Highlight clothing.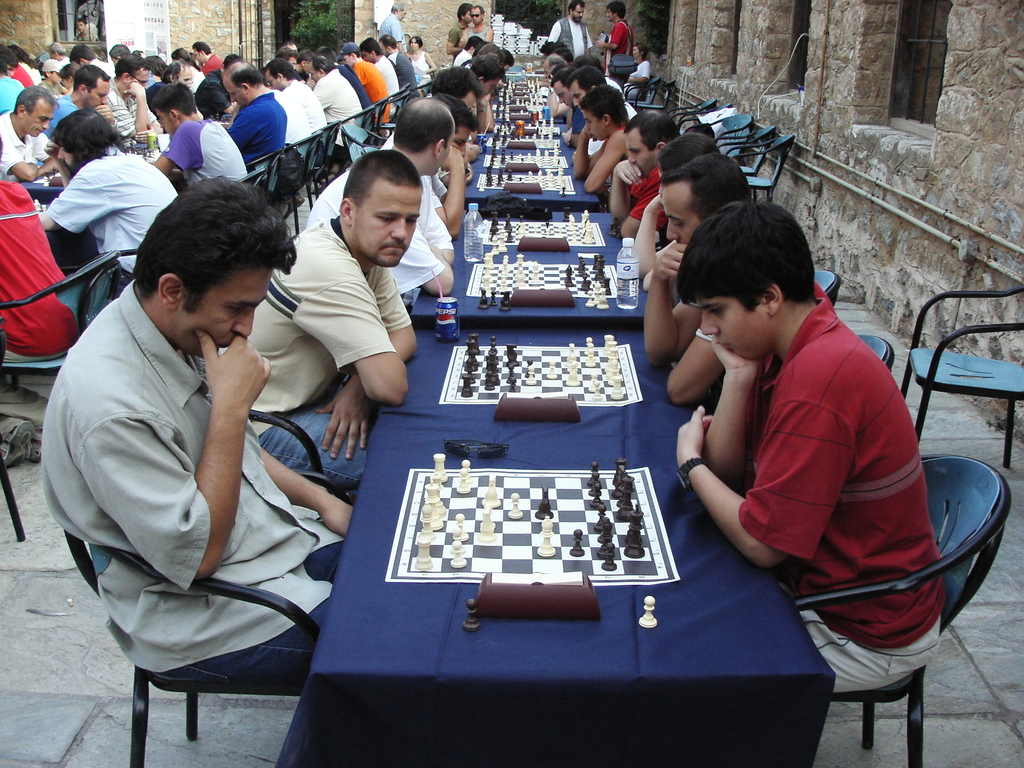
Highlighted region: left=627, top=170, right=668, bottom=238.
